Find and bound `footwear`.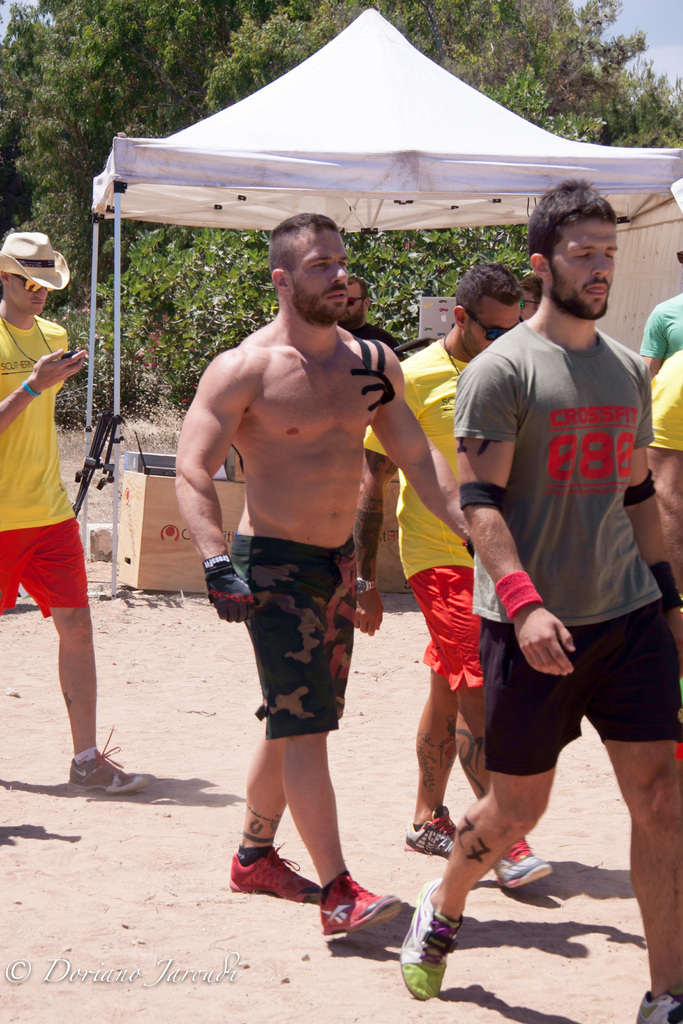
Bound: 69/723/148/800.
